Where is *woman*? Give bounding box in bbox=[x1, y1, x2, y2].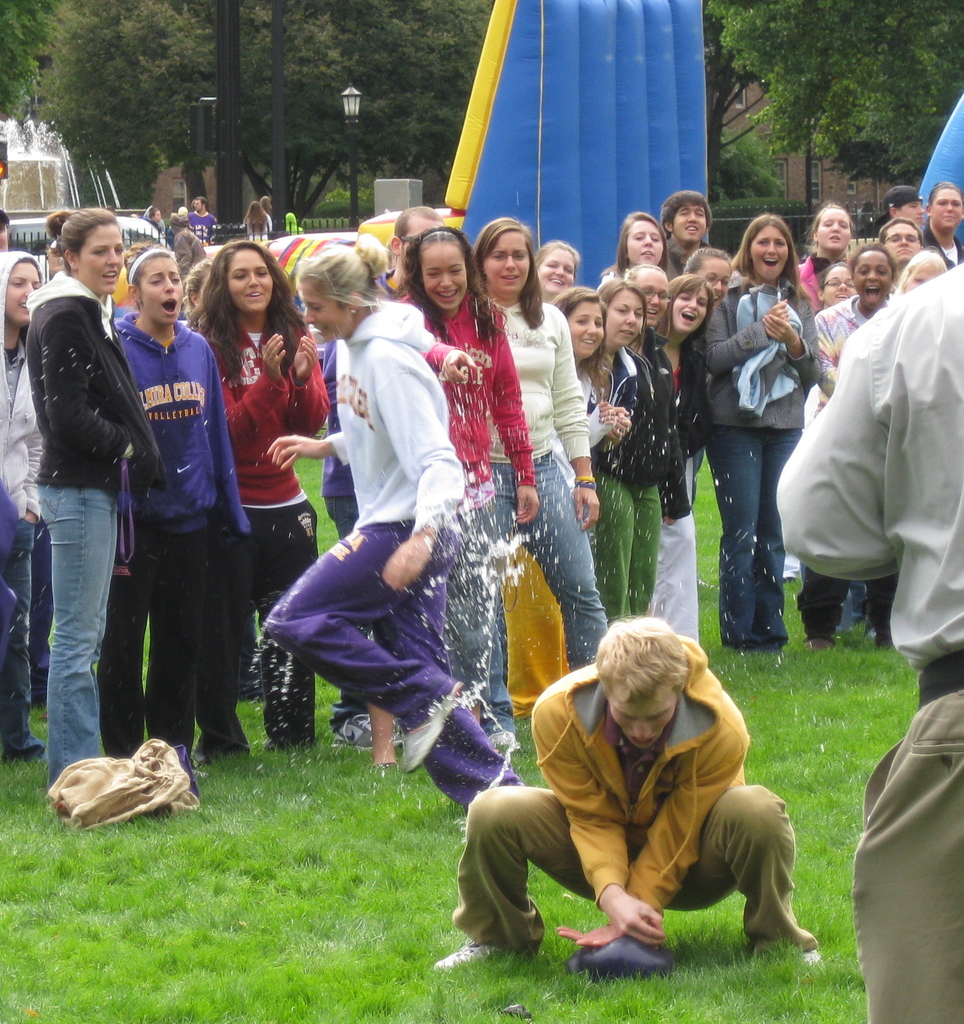
bbox=[912, 179, 963, 266].
